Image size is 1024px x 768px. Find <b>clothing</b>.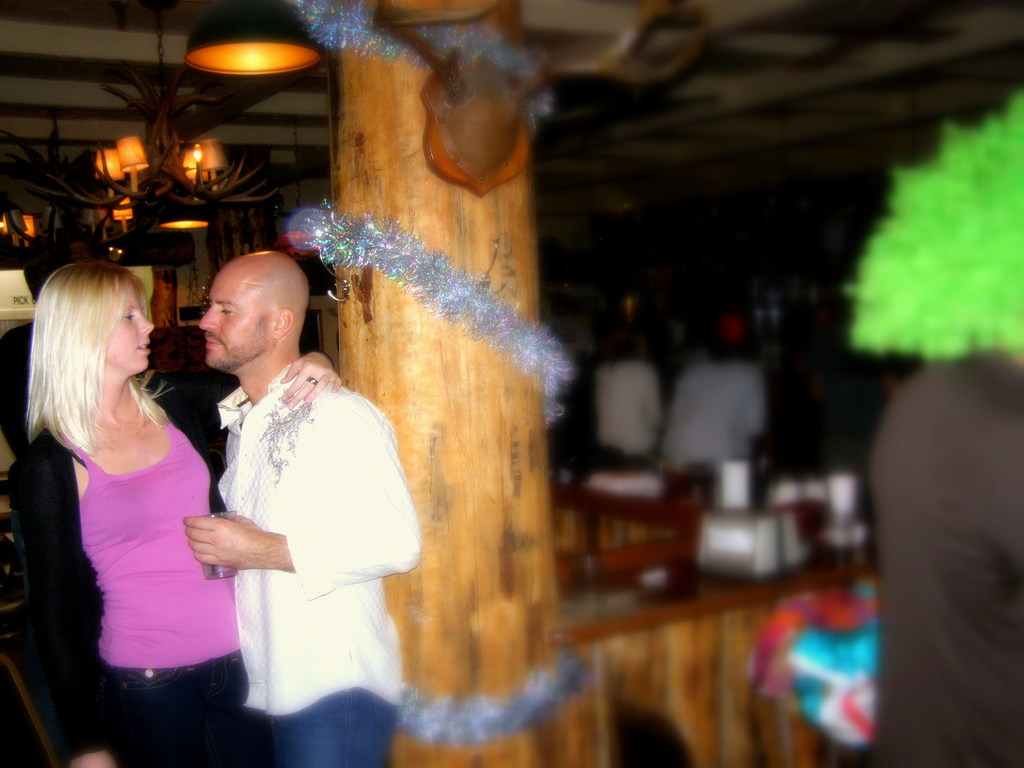
<box>660,356,761,475</box>.
